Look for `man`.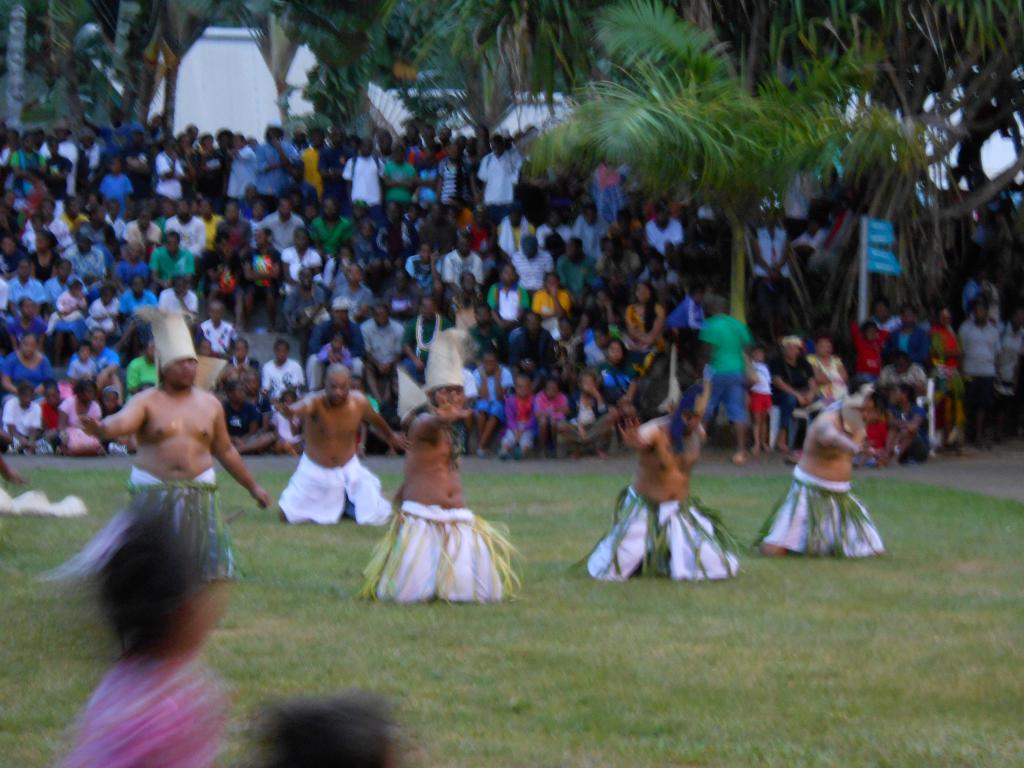
Found: (262,202,304,253).
